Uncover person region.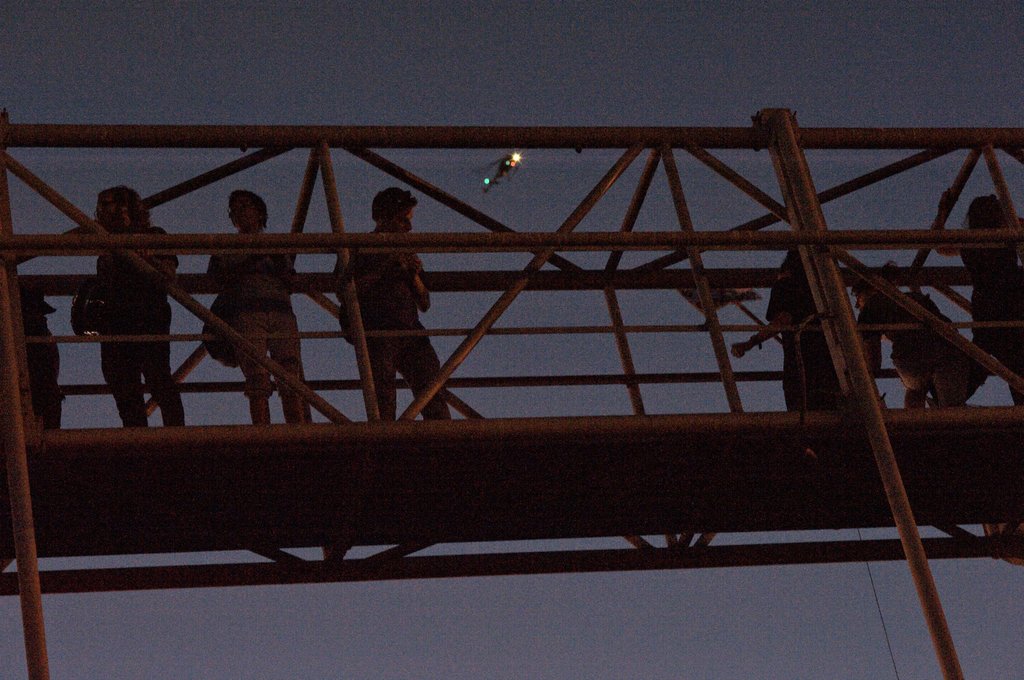
Uncovered: [208, 190, 330, 436].
